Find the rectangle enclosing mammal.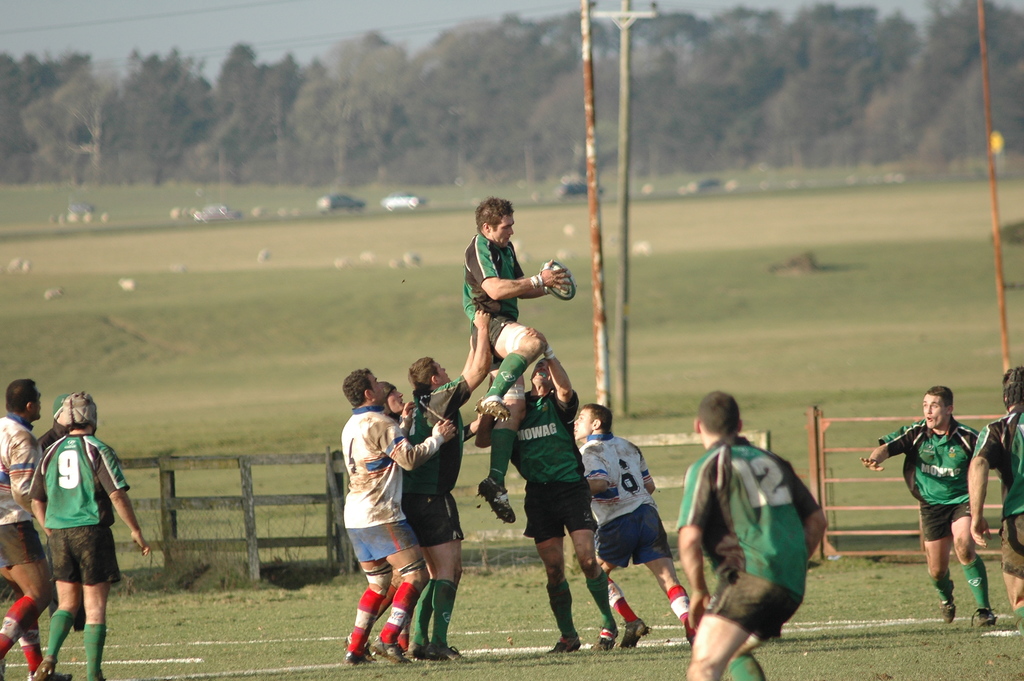
[37,391,87,630].
